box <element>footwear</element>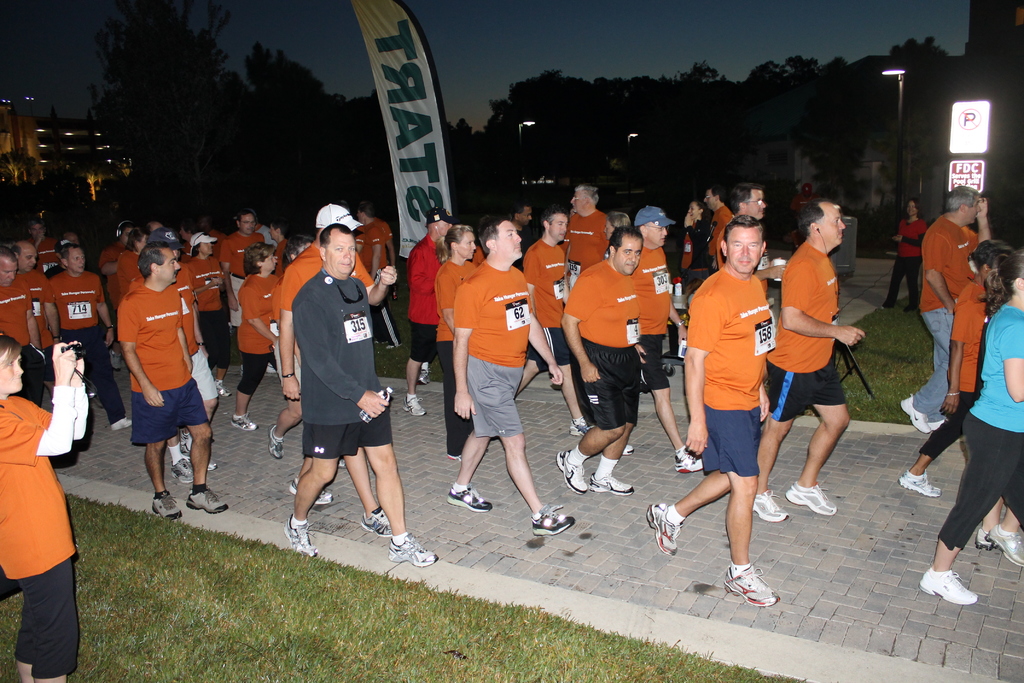
box=[339, 461, 346, 467]
